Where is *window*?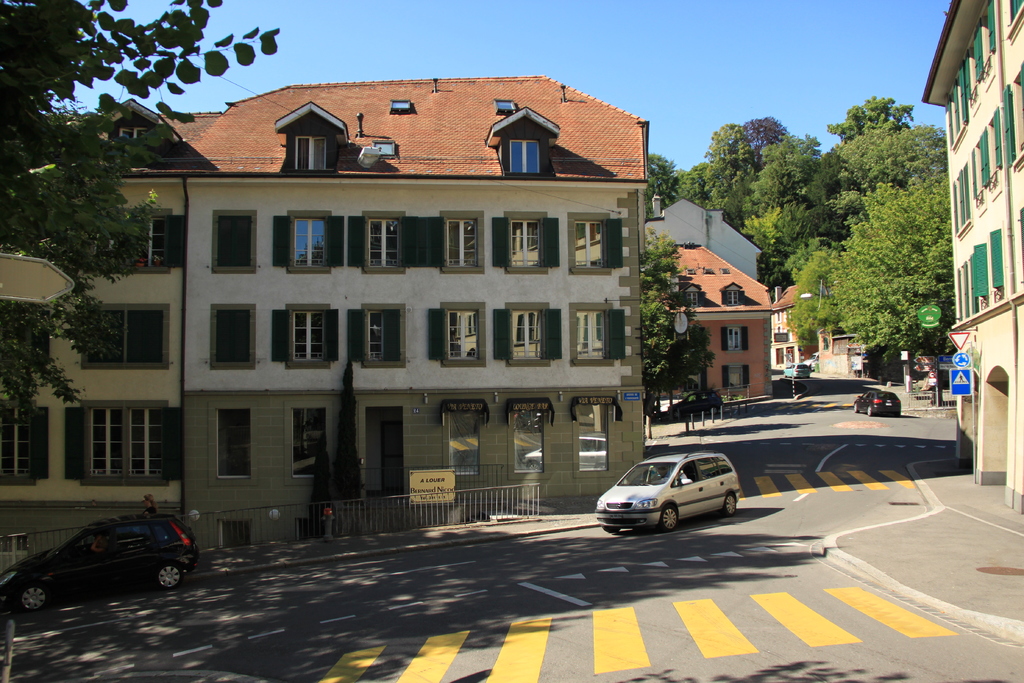
region(972, 260, 978, 313).
